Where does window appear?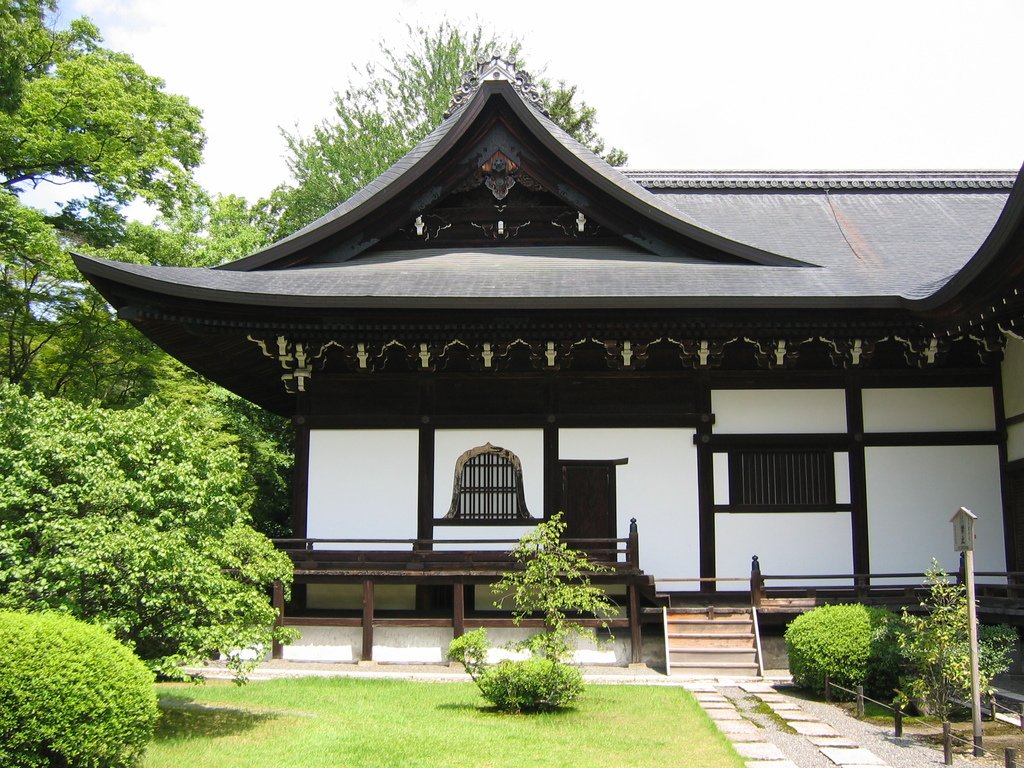
Appears at [left=727, top=445, right=838, bottom=506].
